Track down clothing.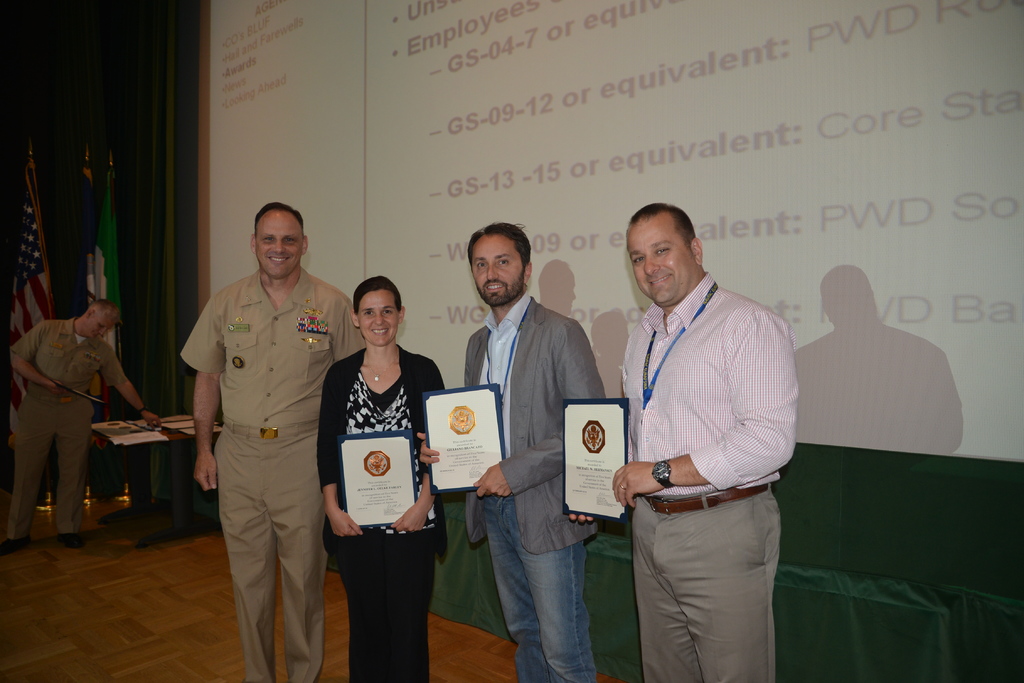
Tracked to 184 261 367 682.
